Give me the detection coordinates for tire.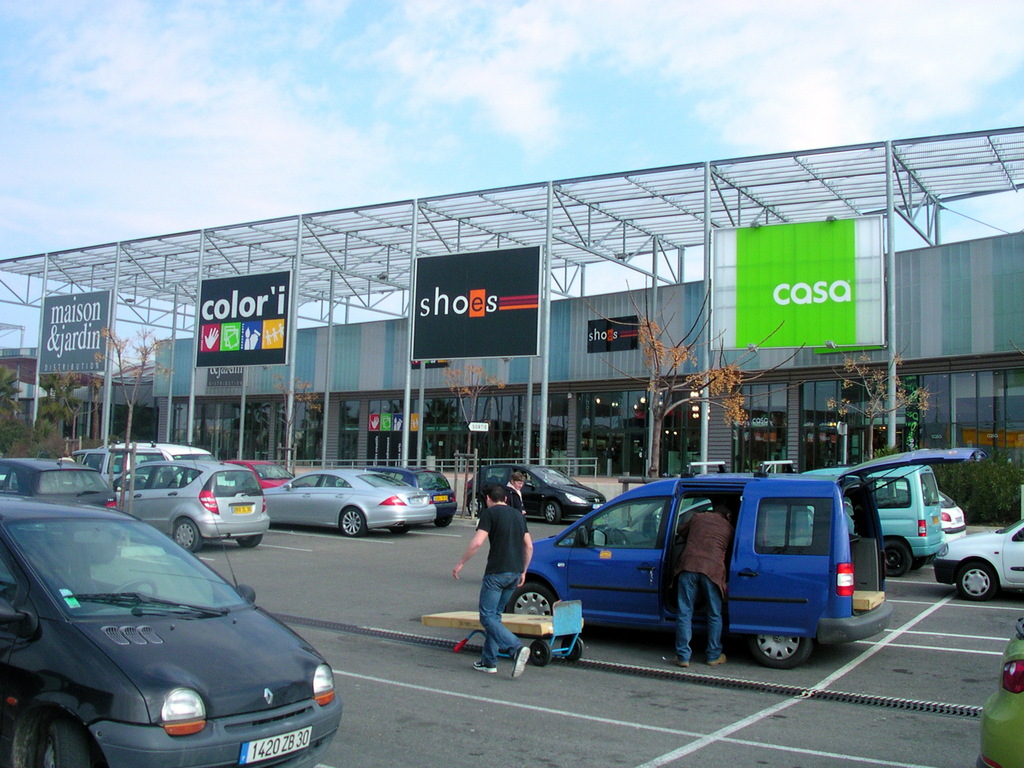
(340,508,366,536).
